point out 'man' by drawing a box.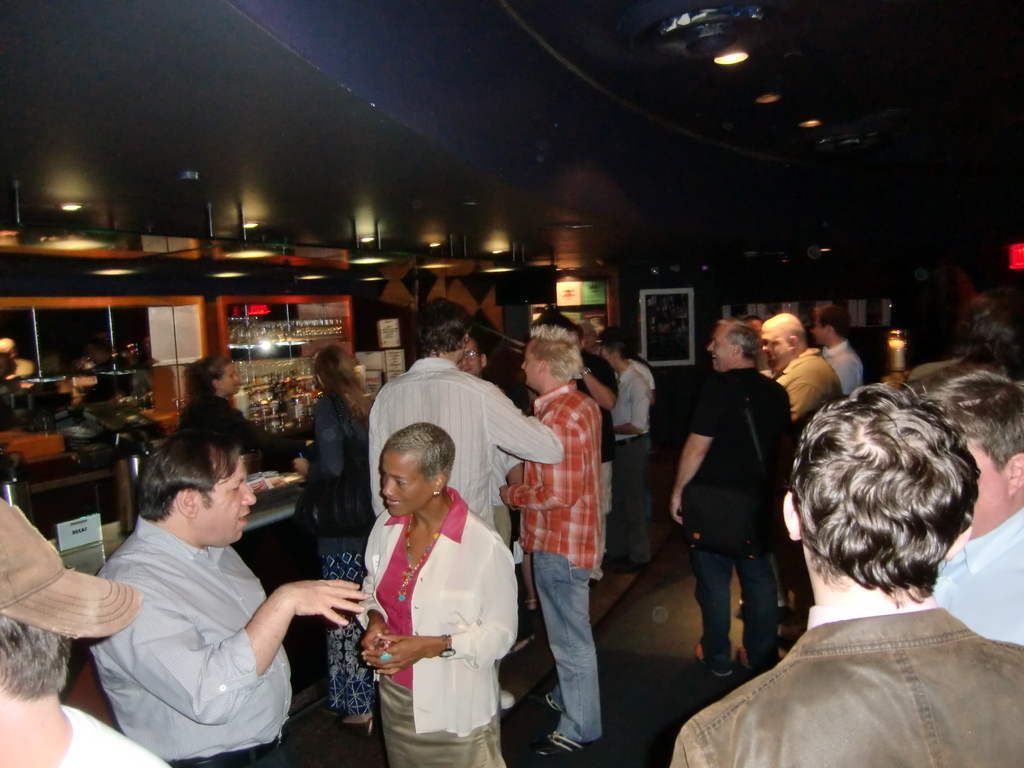
<region>362, 300, 567, 536</region>.
